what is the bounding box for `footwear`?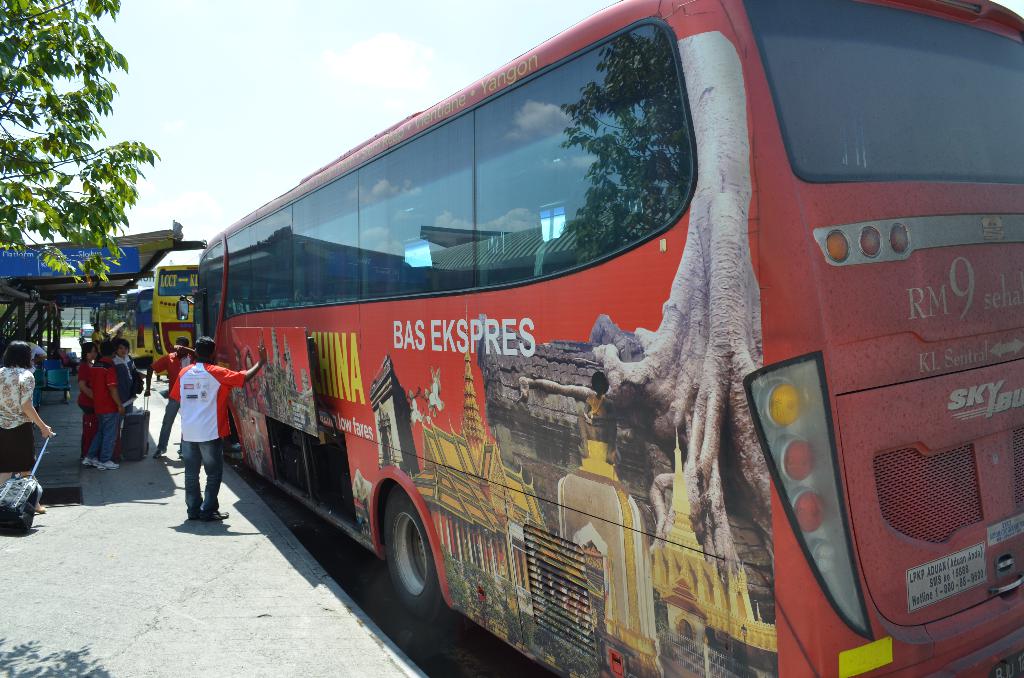
<bbox>33, 503, 47, 514</bbox>.
